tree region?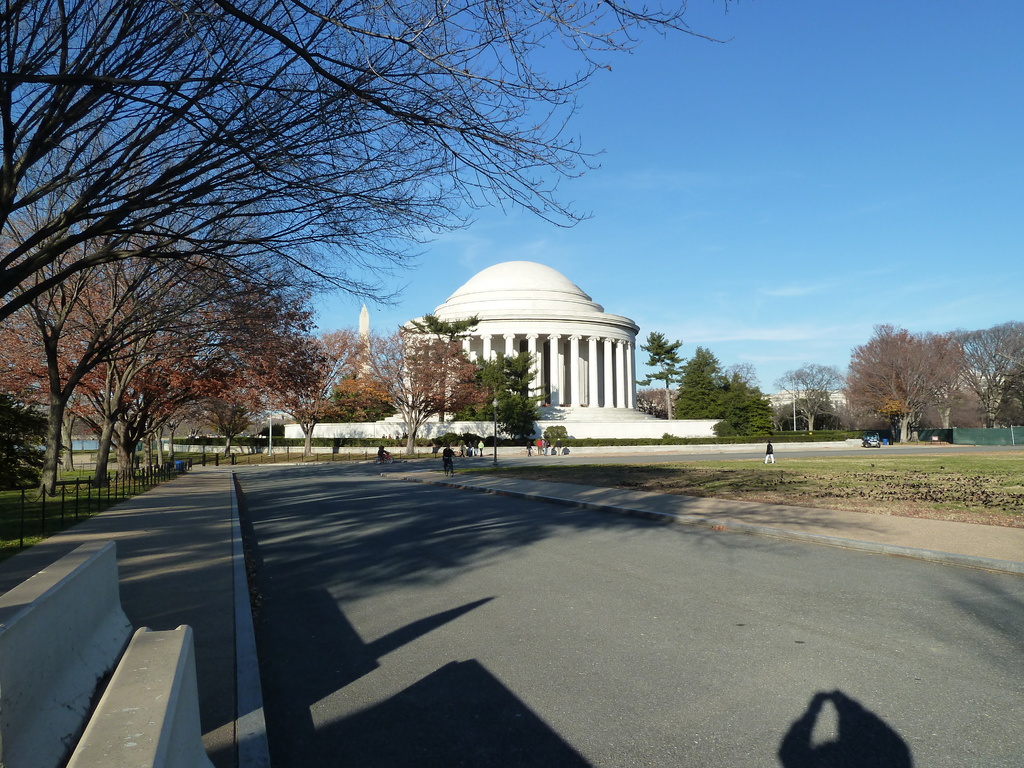
[x1=650, y1=348, x2=724, y2=447]
